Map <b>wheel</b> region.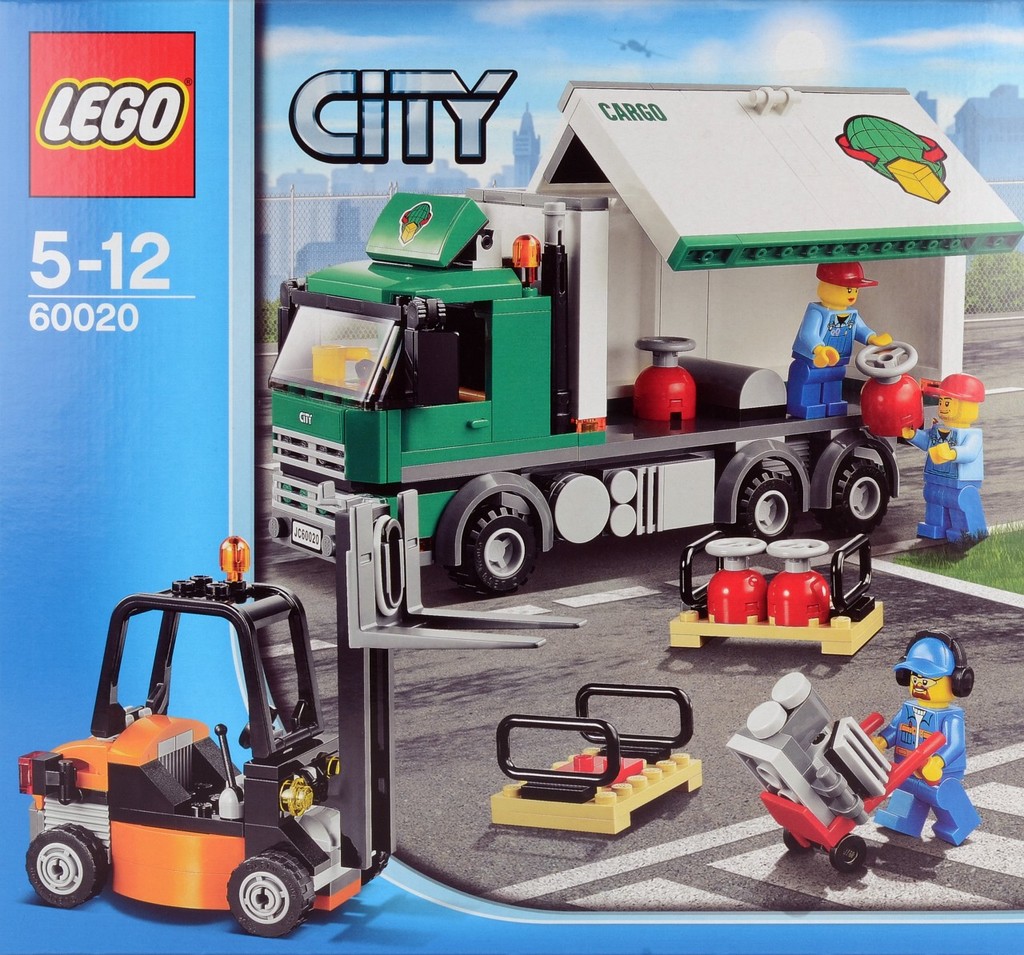
Mapped to 785:819:809:855.
